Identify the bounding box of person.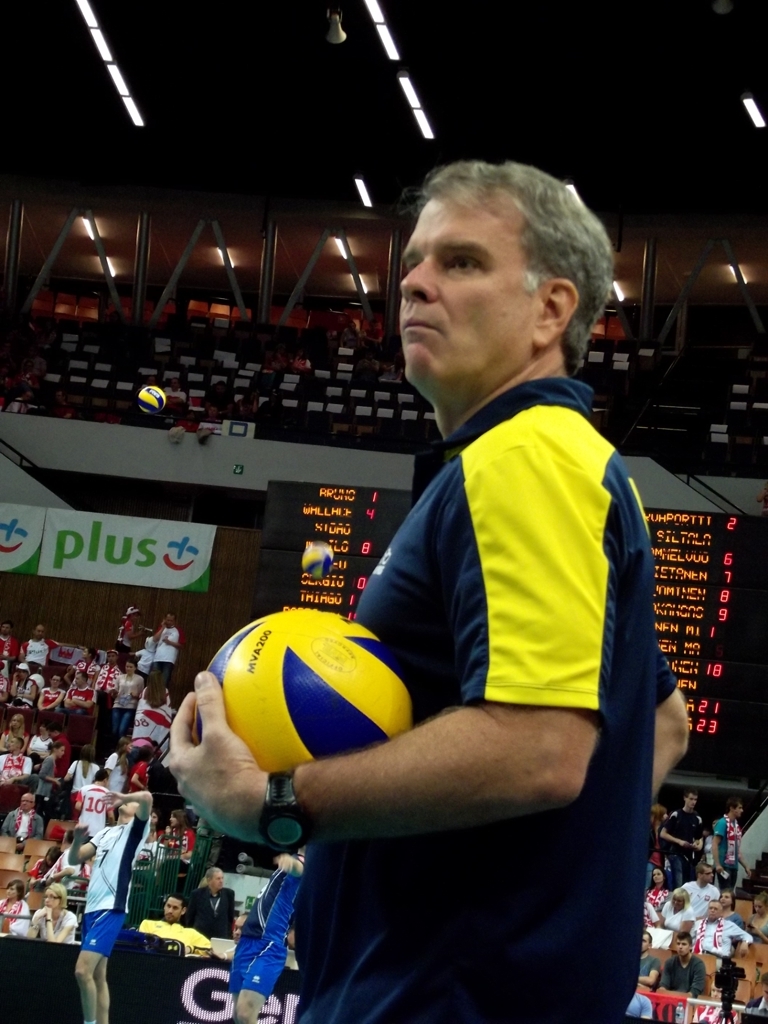
x1=216 y1=204 x2=663 y2=992.
